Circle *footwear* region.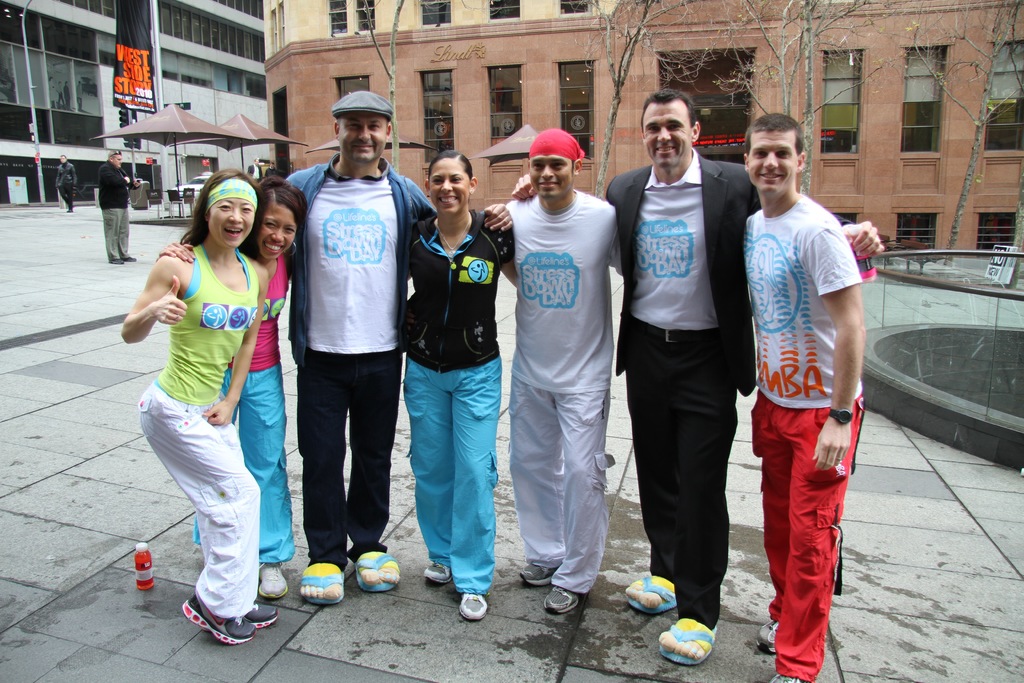
Region: 297 559 342 603.
